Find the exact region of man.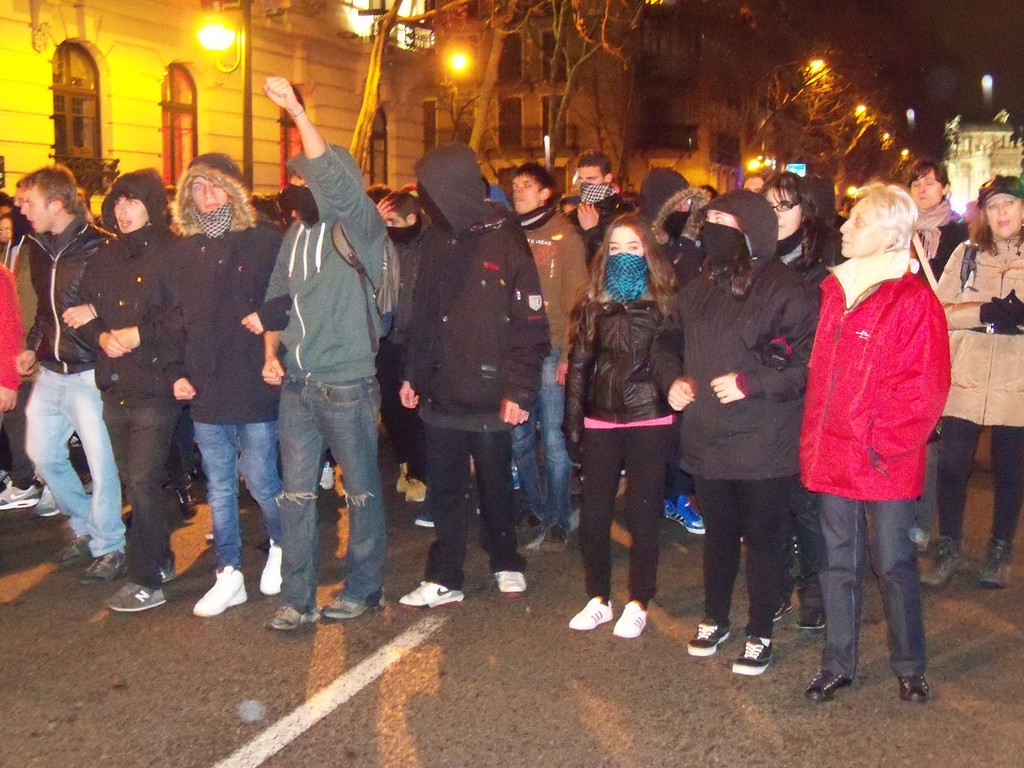
Exact region: [left=565, top=154, right=632, bottom=281].
